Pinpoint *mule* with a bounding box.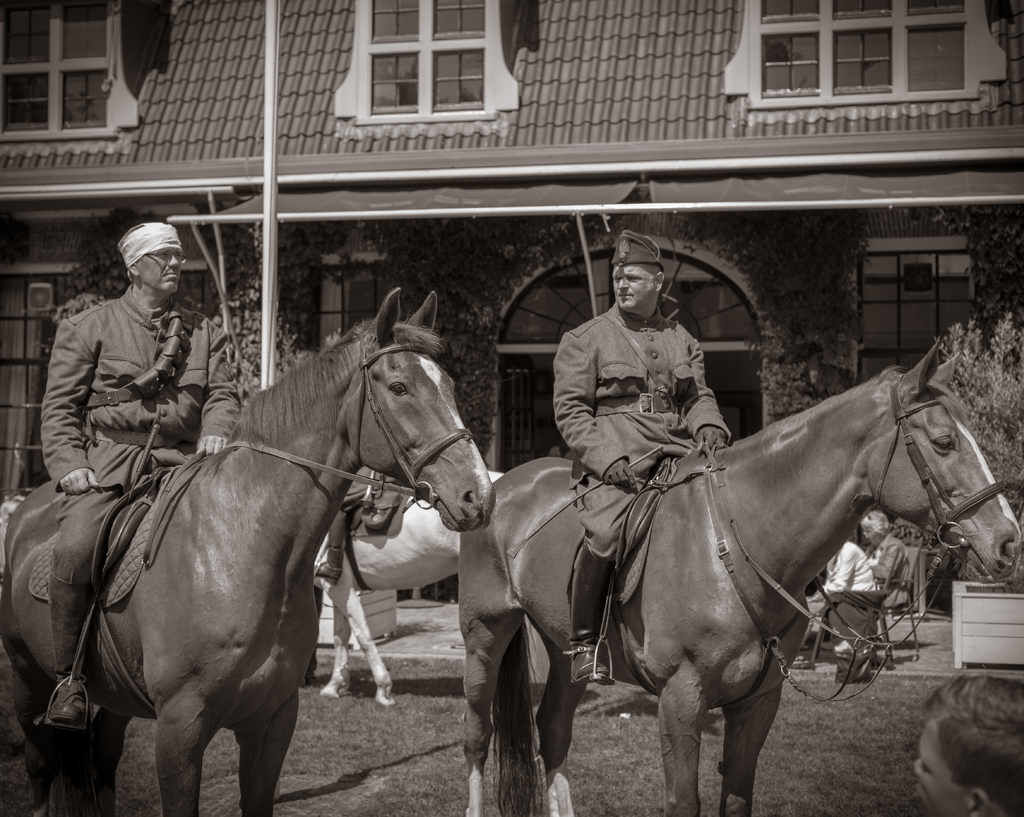
x1=309, y1=463, x2=506, y2=706.
